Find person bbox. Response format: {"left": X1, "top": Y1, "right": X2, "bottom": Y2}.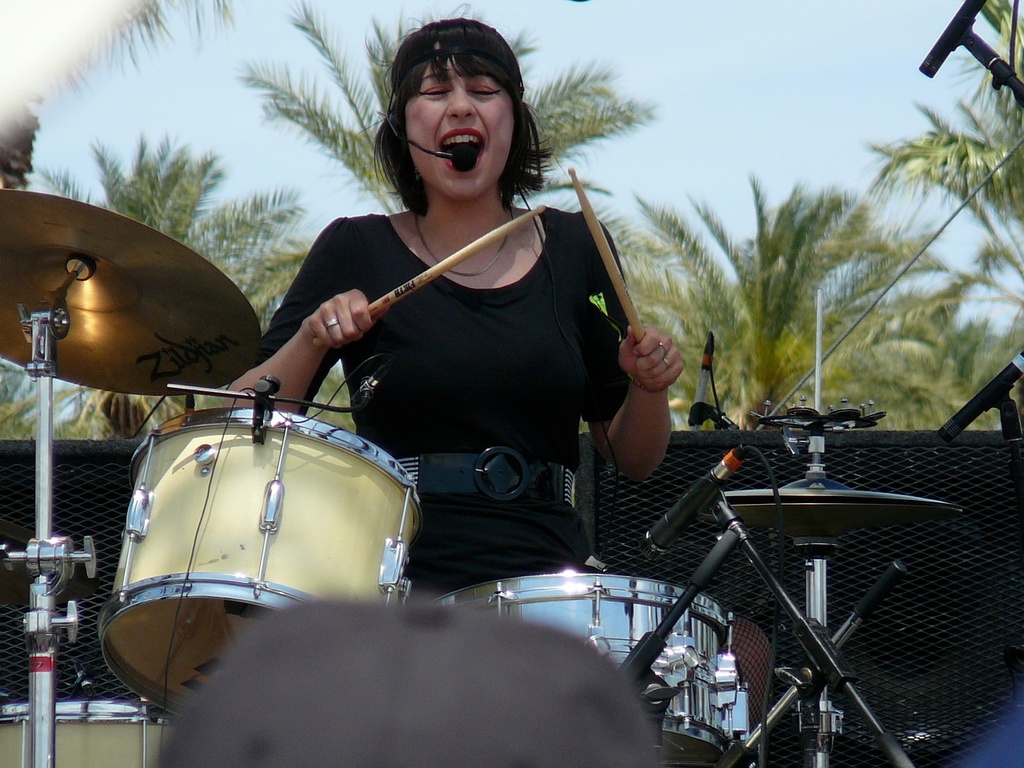
{"left": 227, "top": 18, "right": 691, "bottom": 598}.
